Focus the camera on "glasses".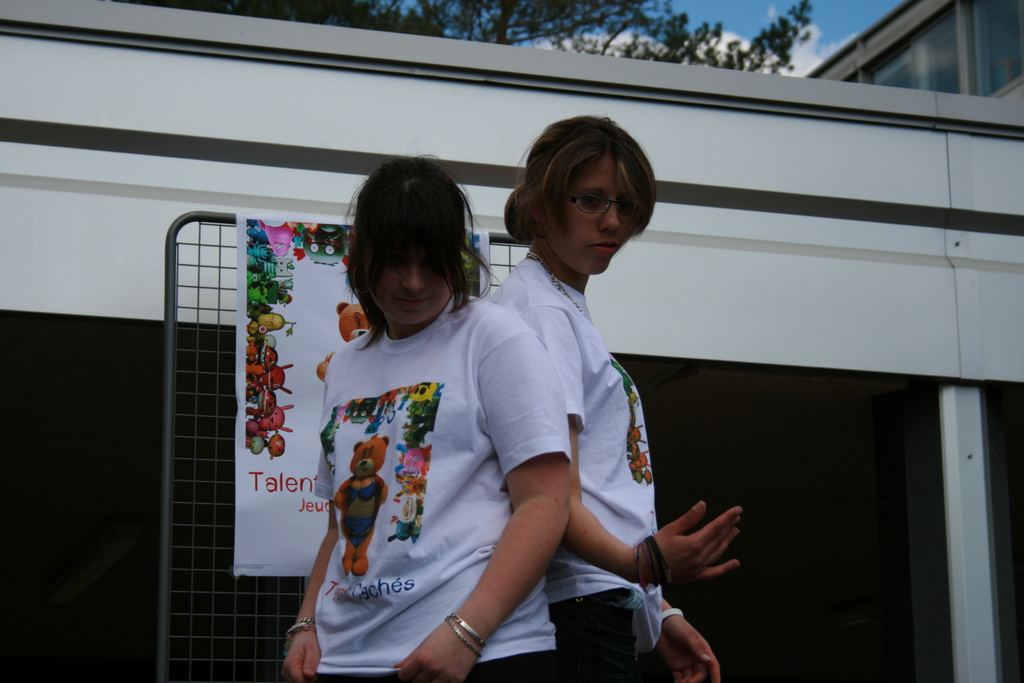
Focus region: 552, 183, 663, 224.
